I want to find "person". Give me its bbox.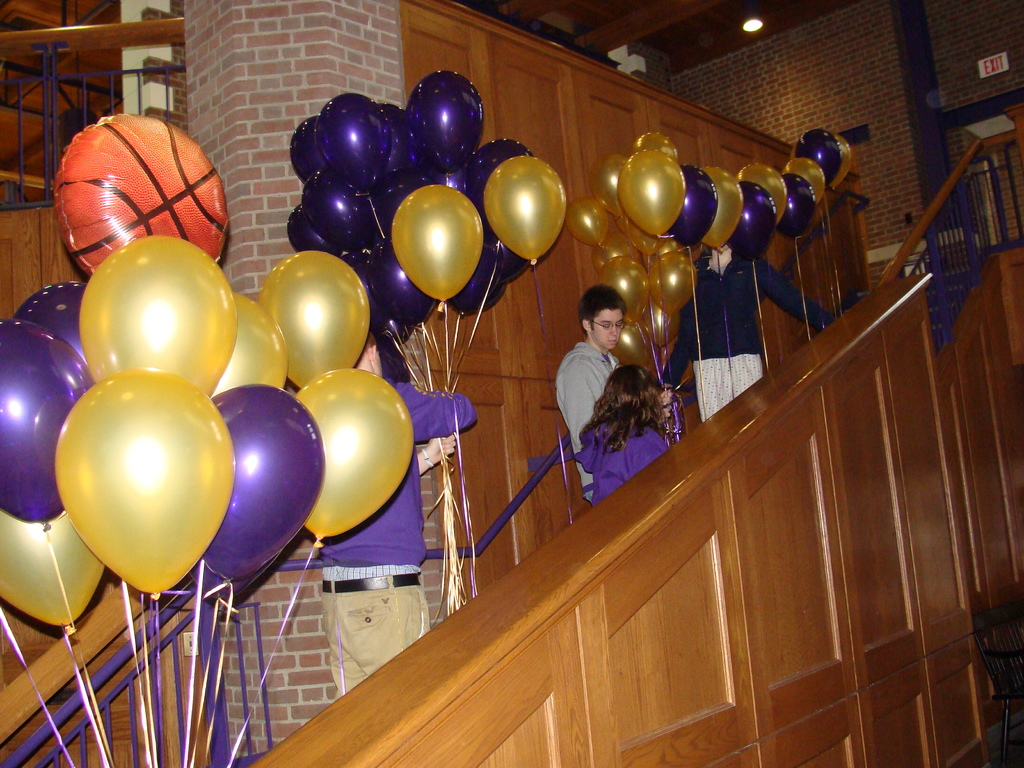
(x1=552, y1=280, x2=676, y2=507).
